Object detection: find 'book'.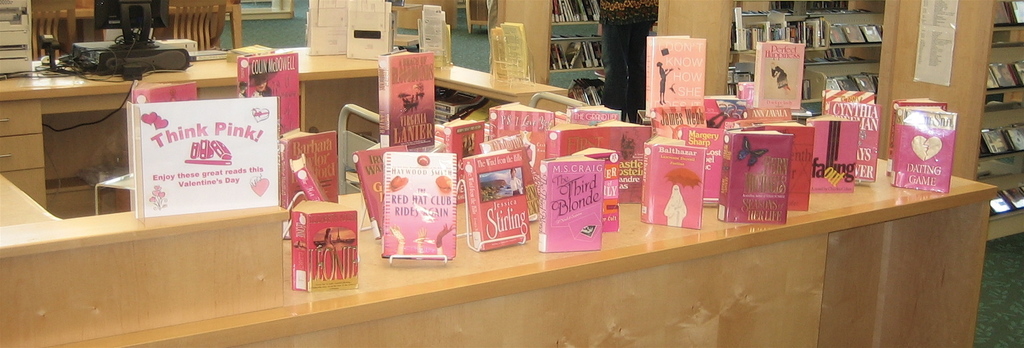
region(721, 123, 788, 226).
